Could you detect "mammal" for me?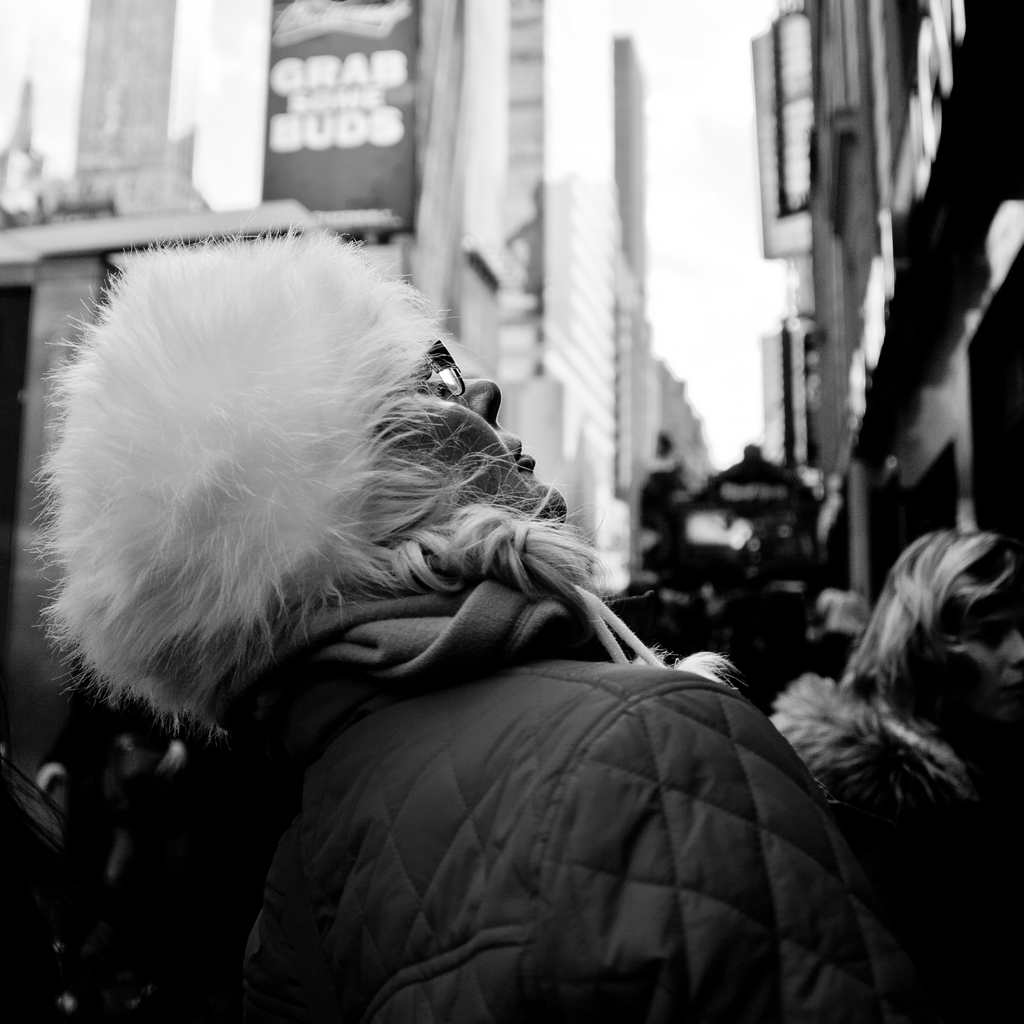
Detection result: Rect(74, 247, 853, 991).
